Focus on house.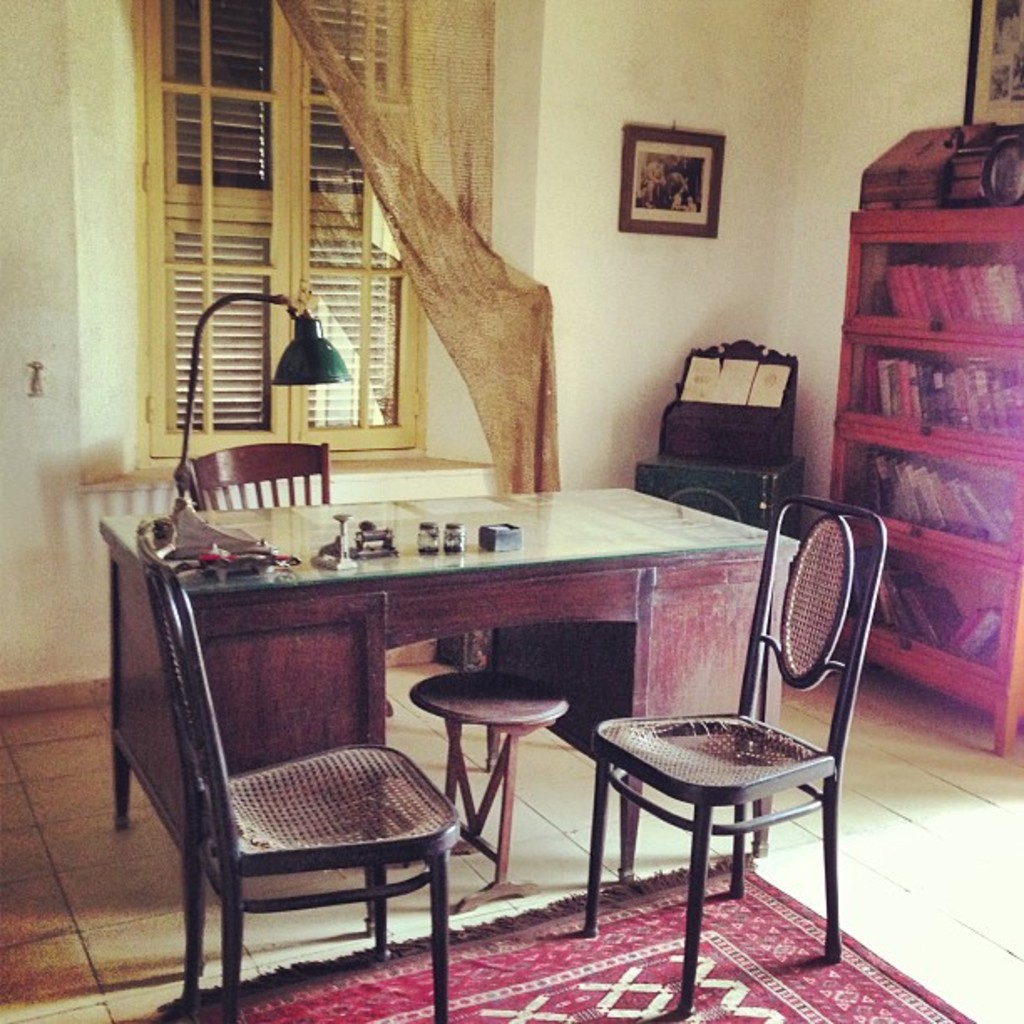
Focused at 0/127/1023/952.
